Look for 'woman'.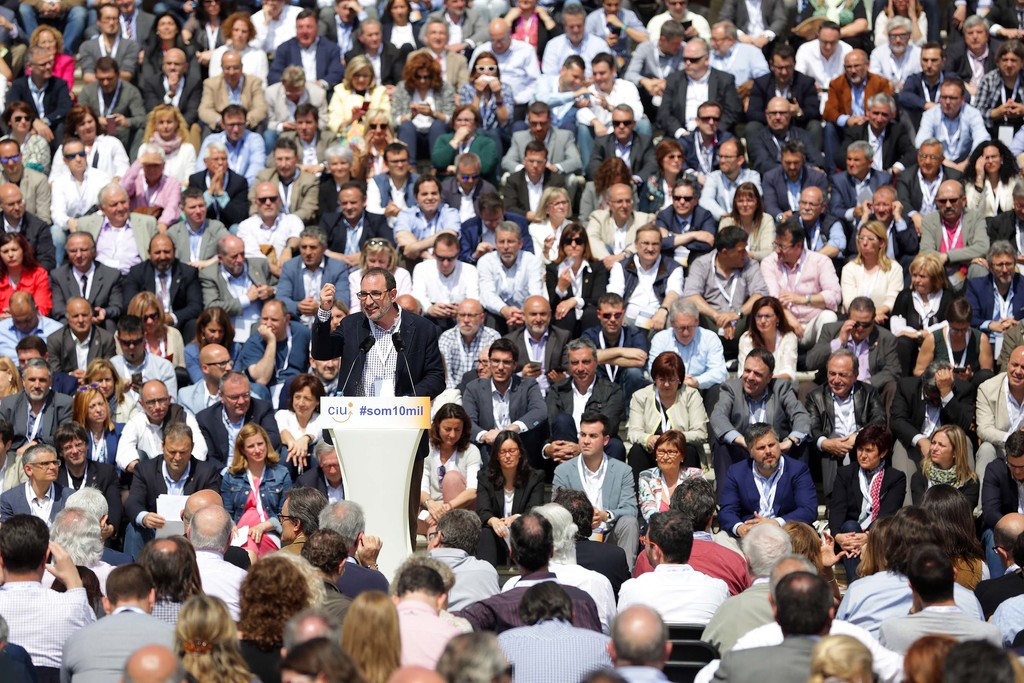
Found: bbox=[875, 0, 929, 45].
